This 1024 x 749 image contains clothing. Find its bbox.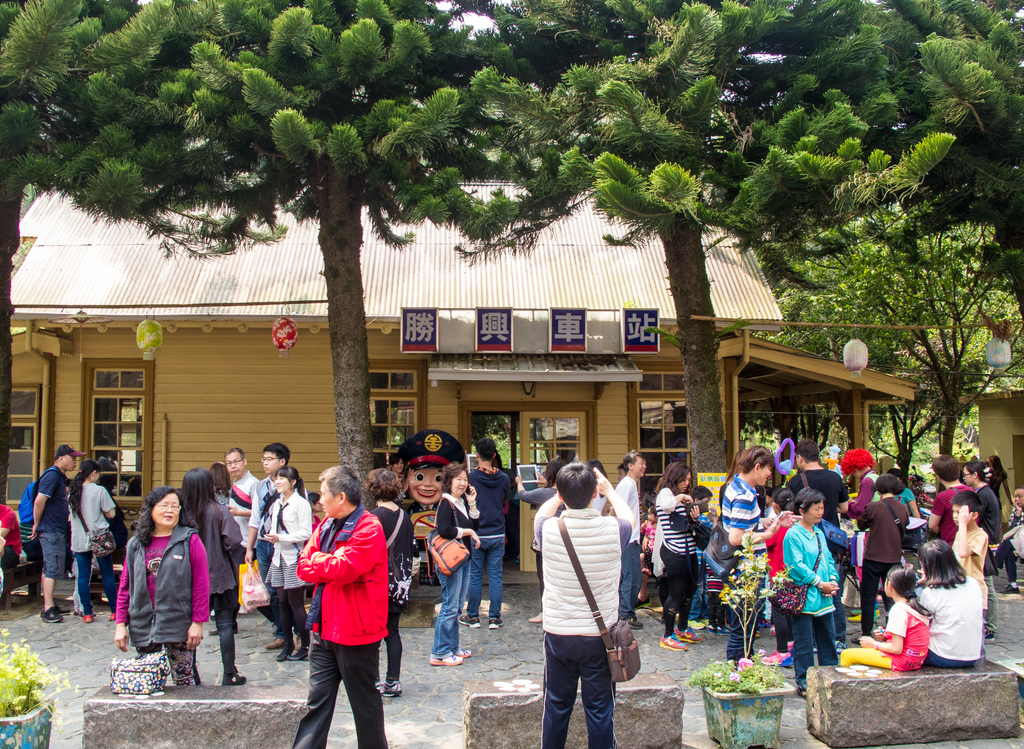
[113,524,210,684].
